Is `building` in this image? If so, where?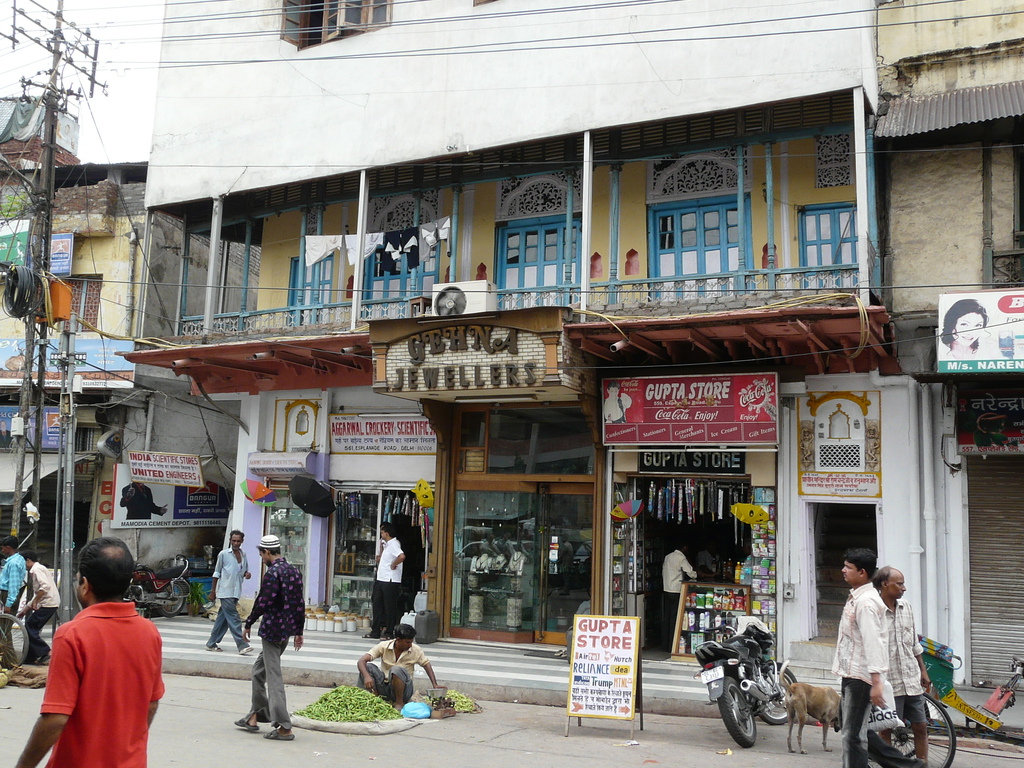
Yes, at box=[120, 0, 1023, 742].
